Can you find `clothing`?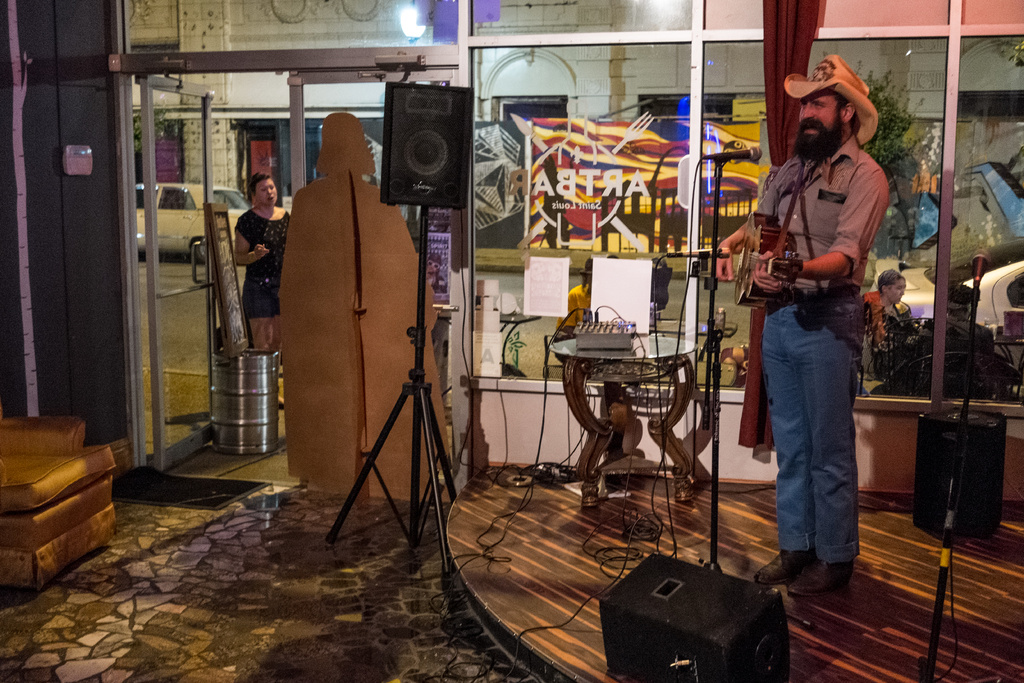
Yes, bounding box: <box>745,131,893,568</box>.
